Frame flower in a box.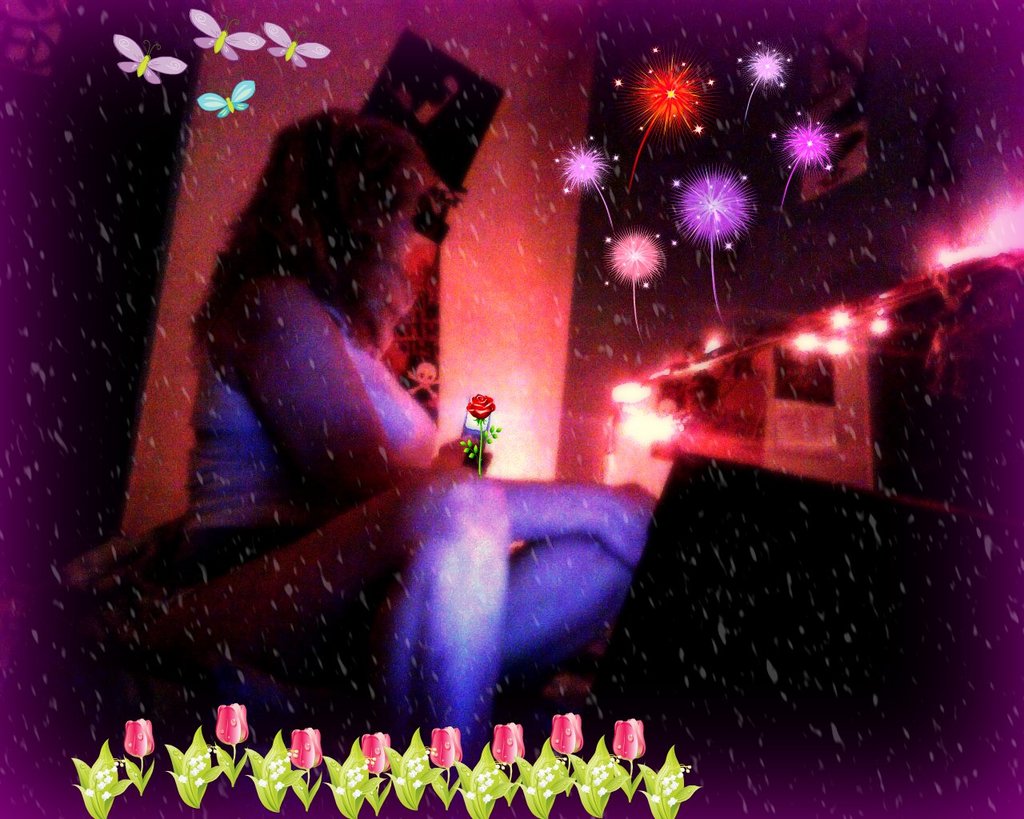
(650,792,661,805).
